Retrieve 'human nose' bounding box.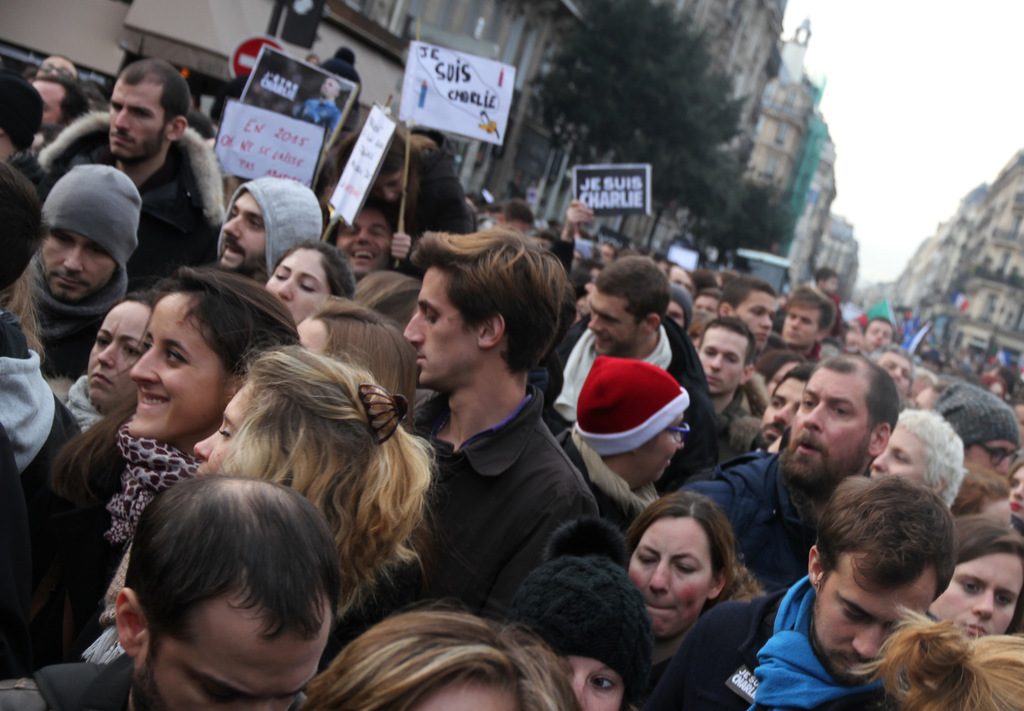
Bounding box: 710,357,723,369.
